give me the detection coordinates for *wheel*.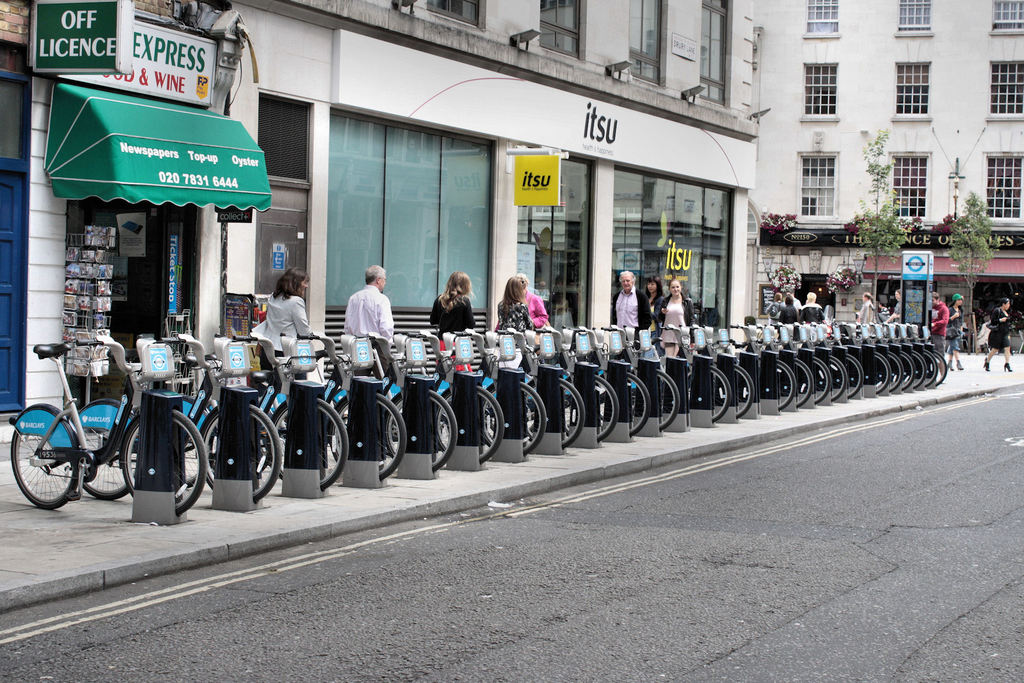
[left=831, top=356, right=847, bottom=399].
